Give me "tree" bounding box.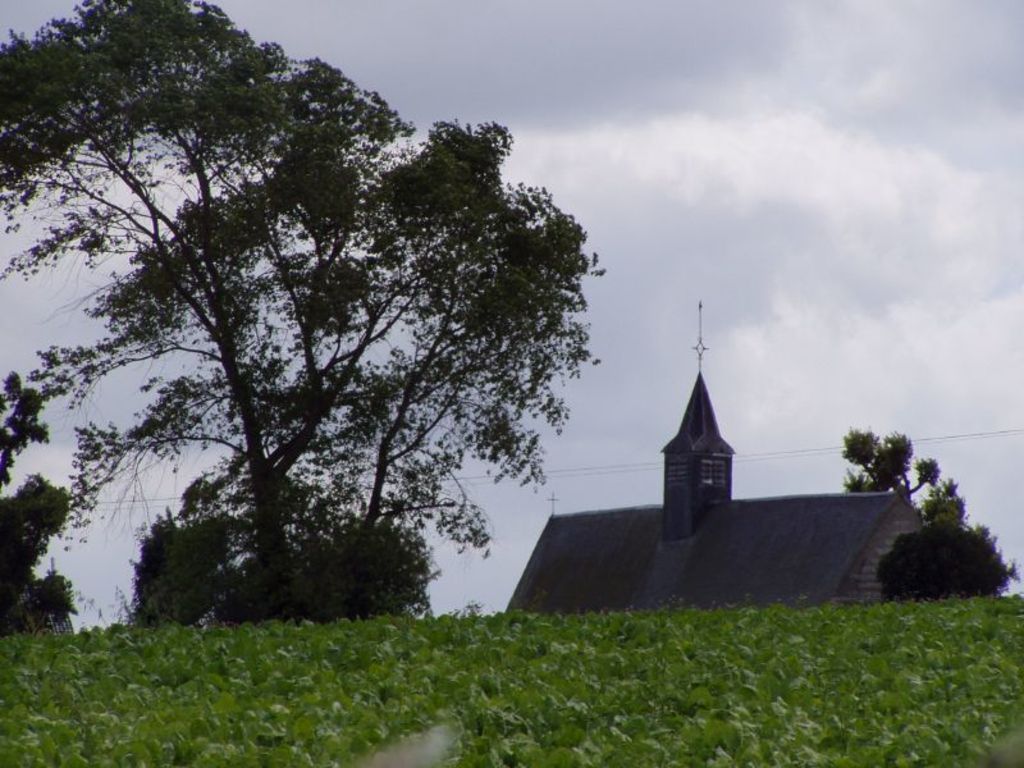
[45, 32, 621, 659].
